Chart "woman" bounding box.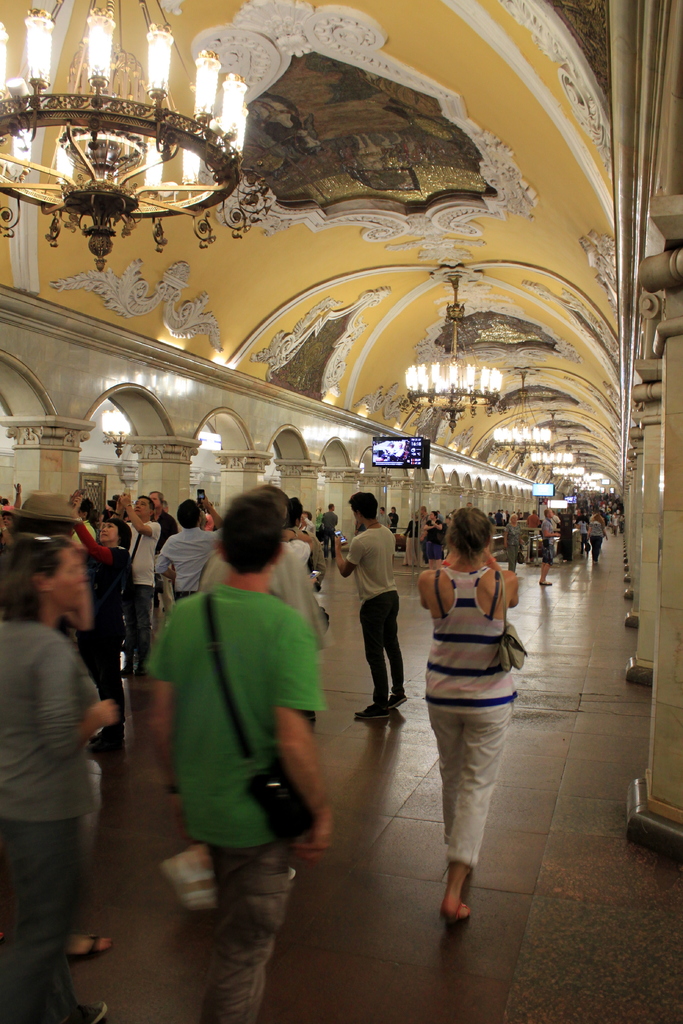
Charted: [x1=61, y1=488, x2=133, y2=775].
